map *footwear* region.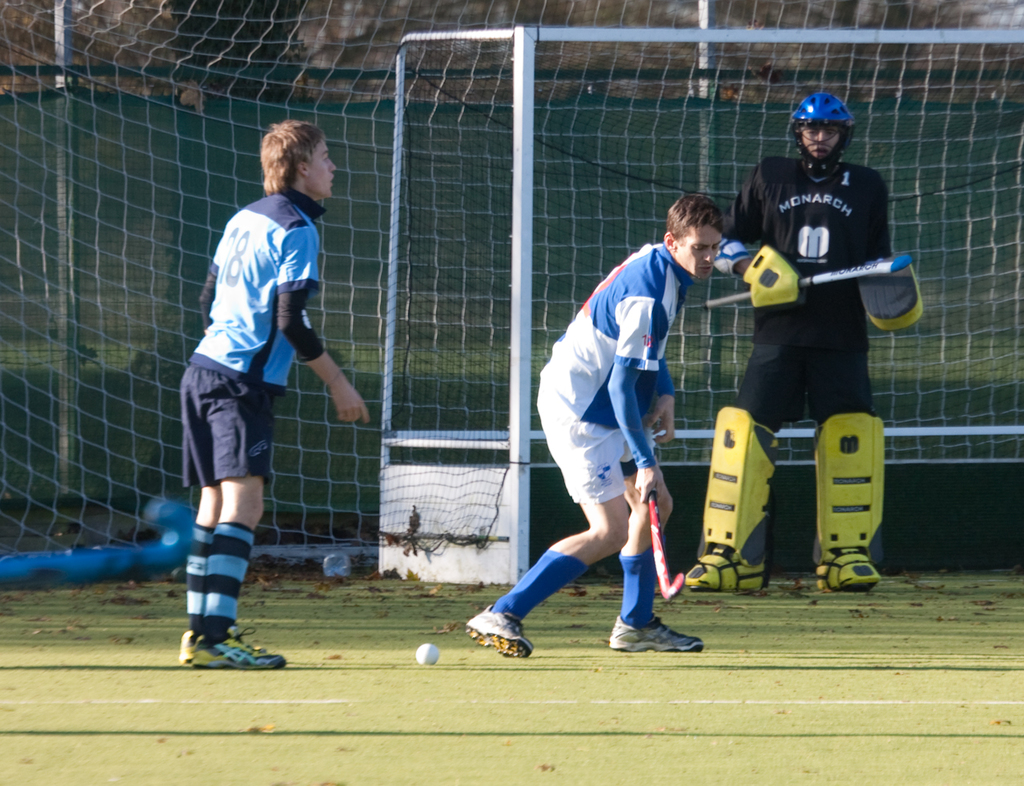
Mapped to [x1=458, y1=601, x2=538, y2=670].
